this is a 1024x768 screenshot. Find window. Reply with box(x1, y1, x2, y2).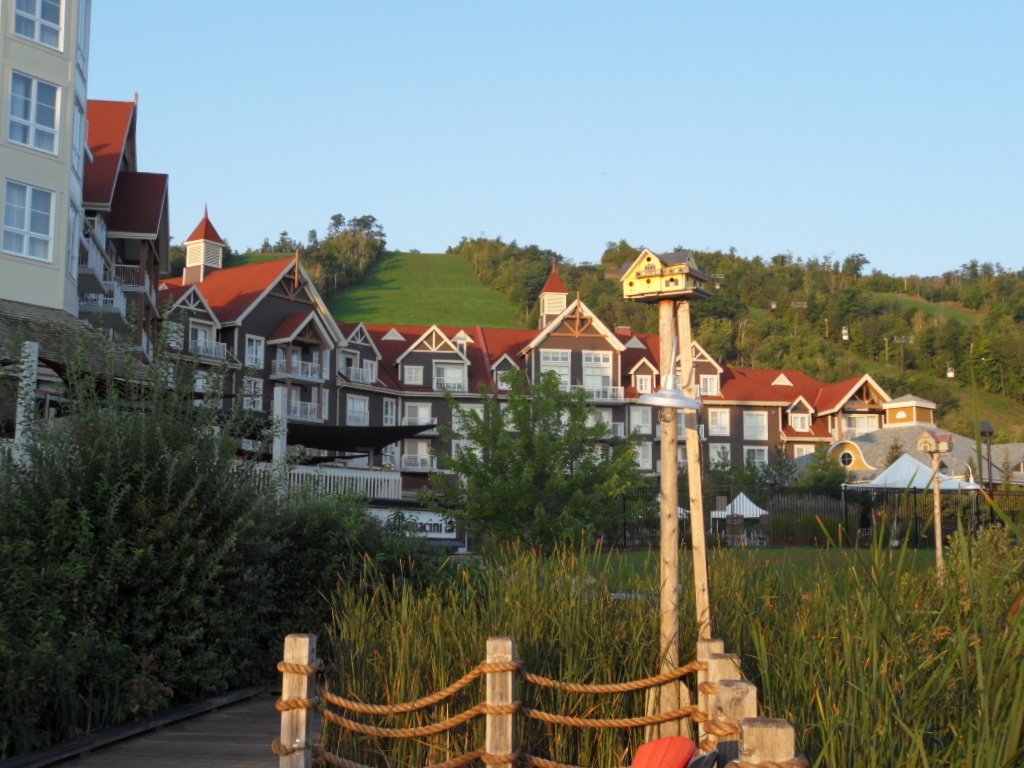
box(0, 69, 62, 151).
